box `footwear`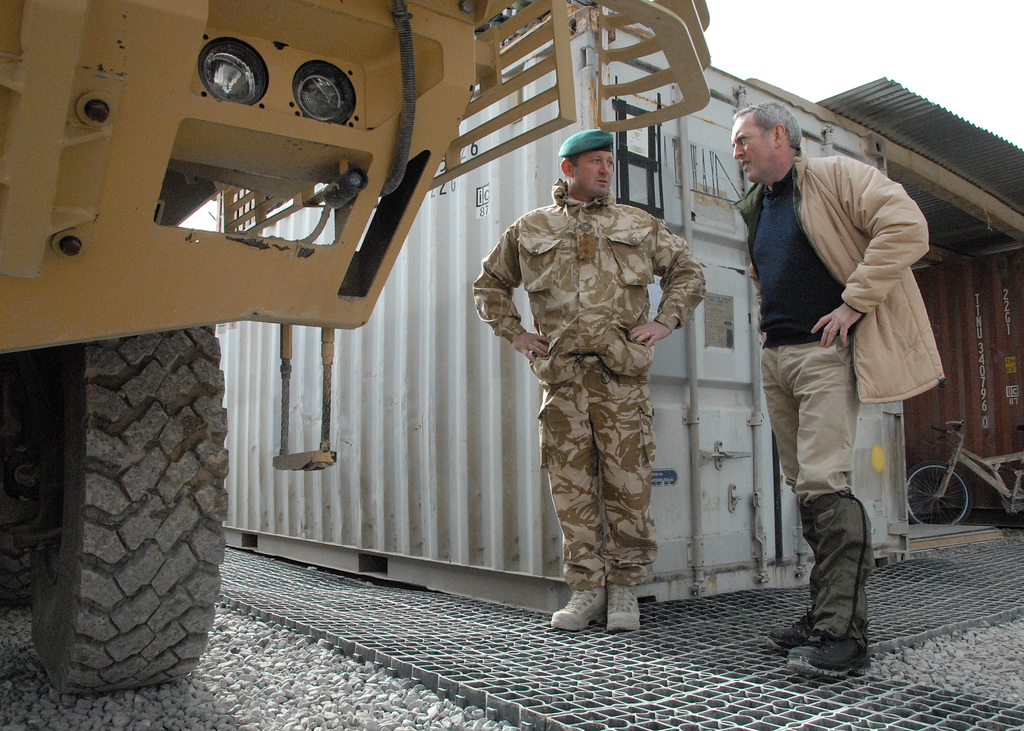
BBox(552, 582, 601, 628)
